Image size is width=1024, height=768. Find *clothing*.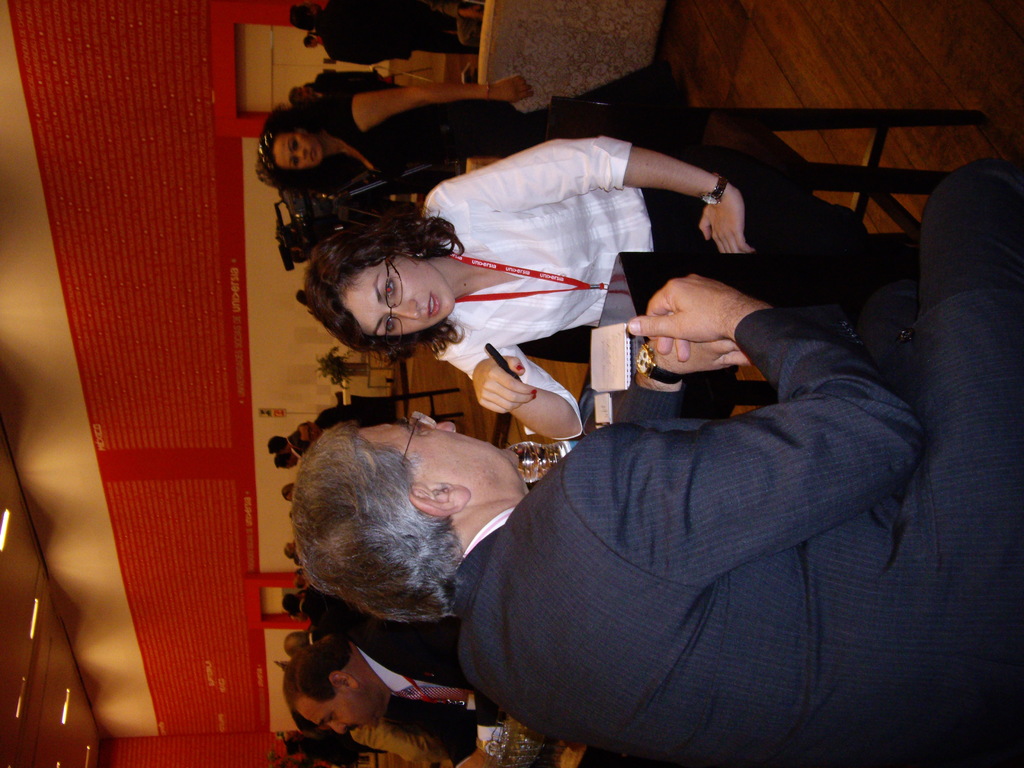
[x1=420, y1=137, x2=652, y2=437].
